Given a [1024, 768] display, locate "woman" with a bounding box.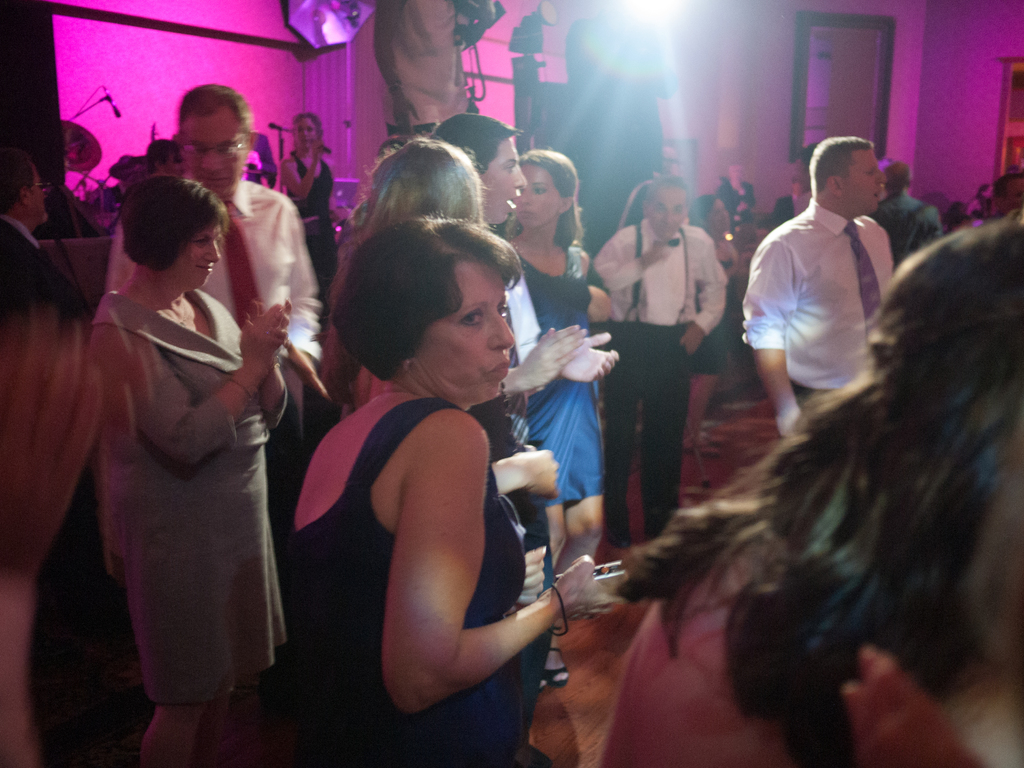
Located: l=681, t=187, r=756, b=454.
